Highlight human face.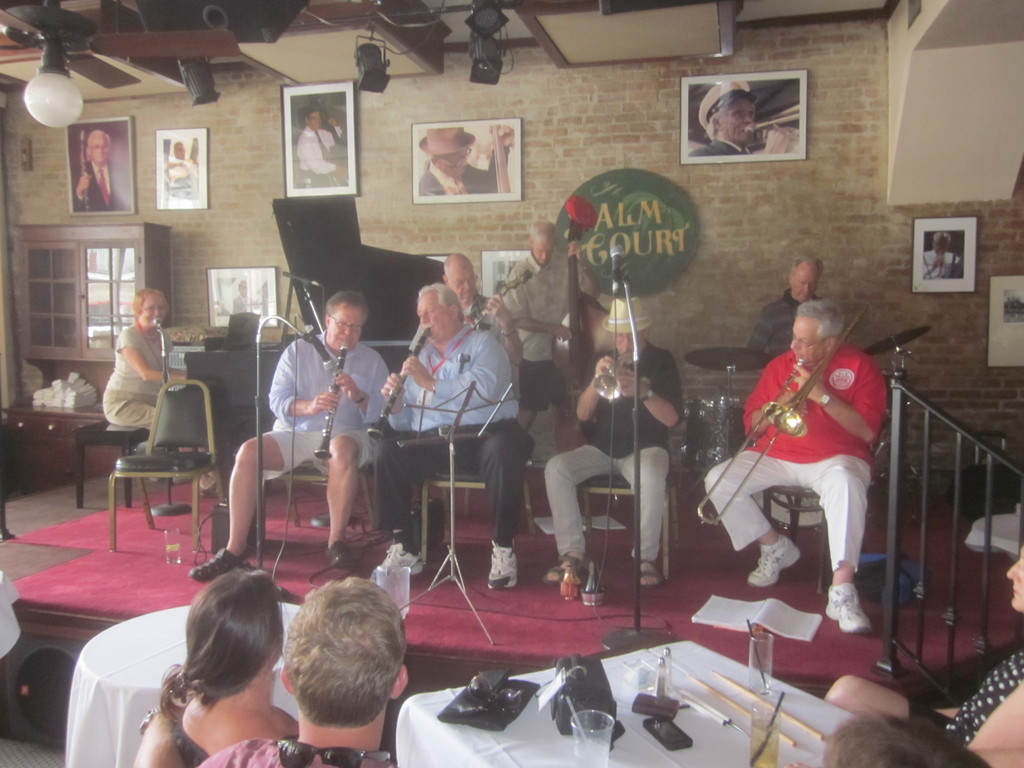
Highlighted region: (x1=613, y1=327, x2=641, y2=362).
